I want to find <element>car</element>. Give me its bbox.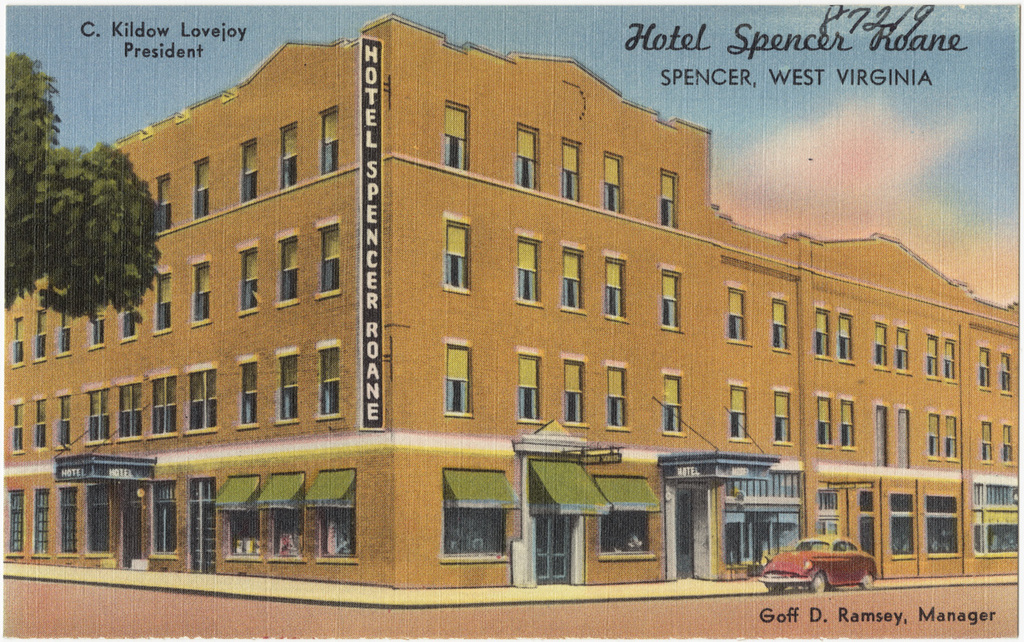
756, 532, 878, 594.
